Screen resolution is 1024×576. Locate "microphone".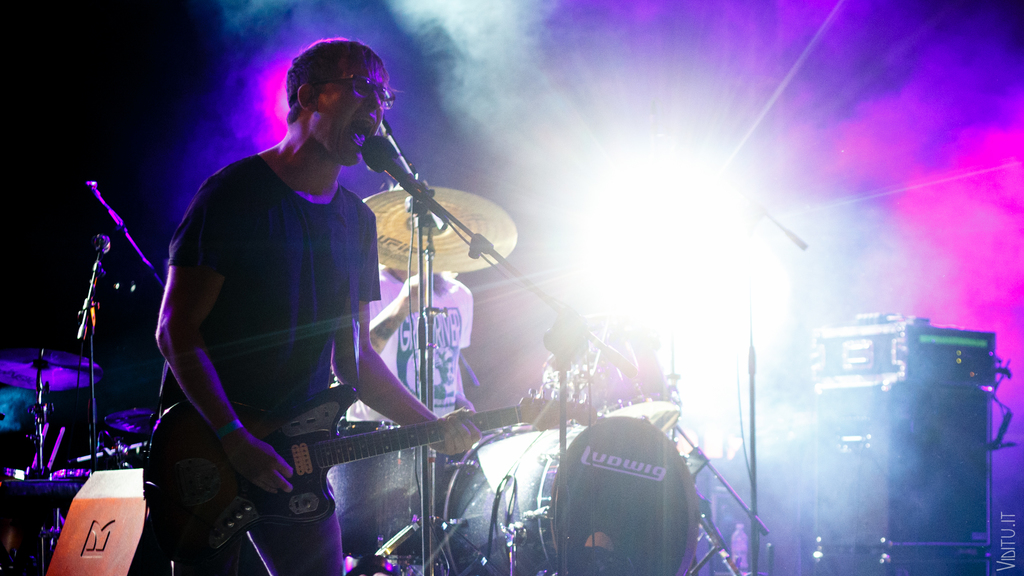
344,125,433,189.
